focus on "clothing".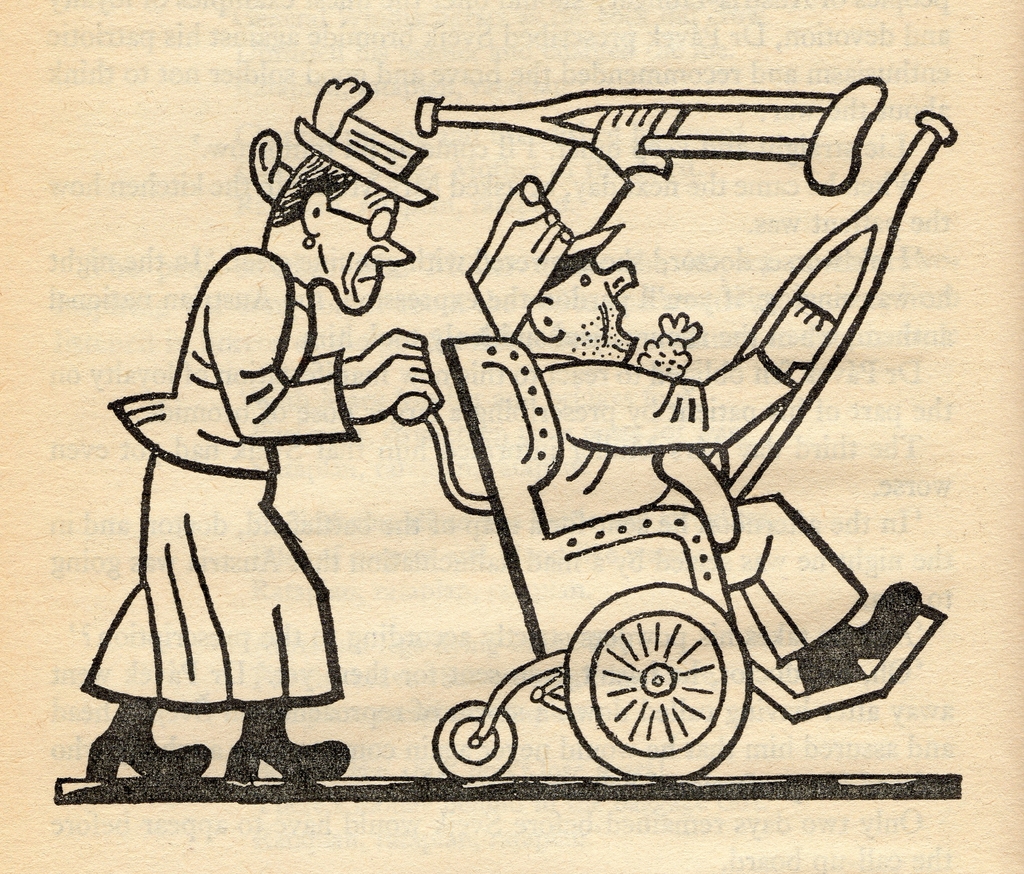
Focused at bbox(85, 237, 367, 706).
